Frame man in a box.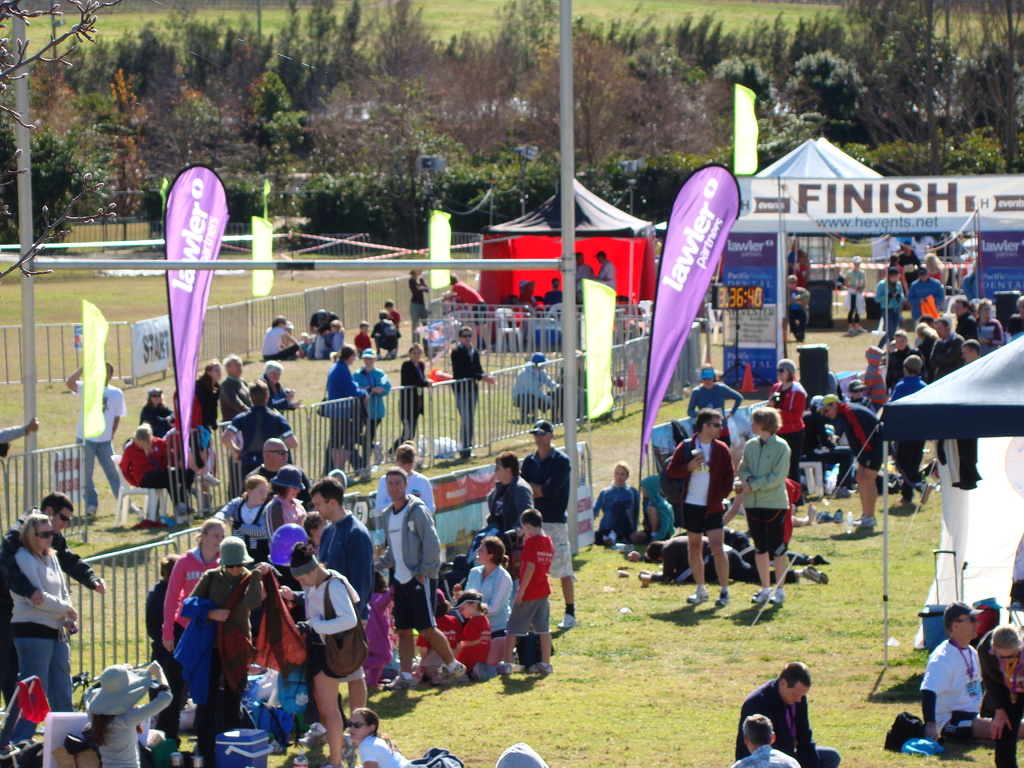
(543, 274, 564, 310).
